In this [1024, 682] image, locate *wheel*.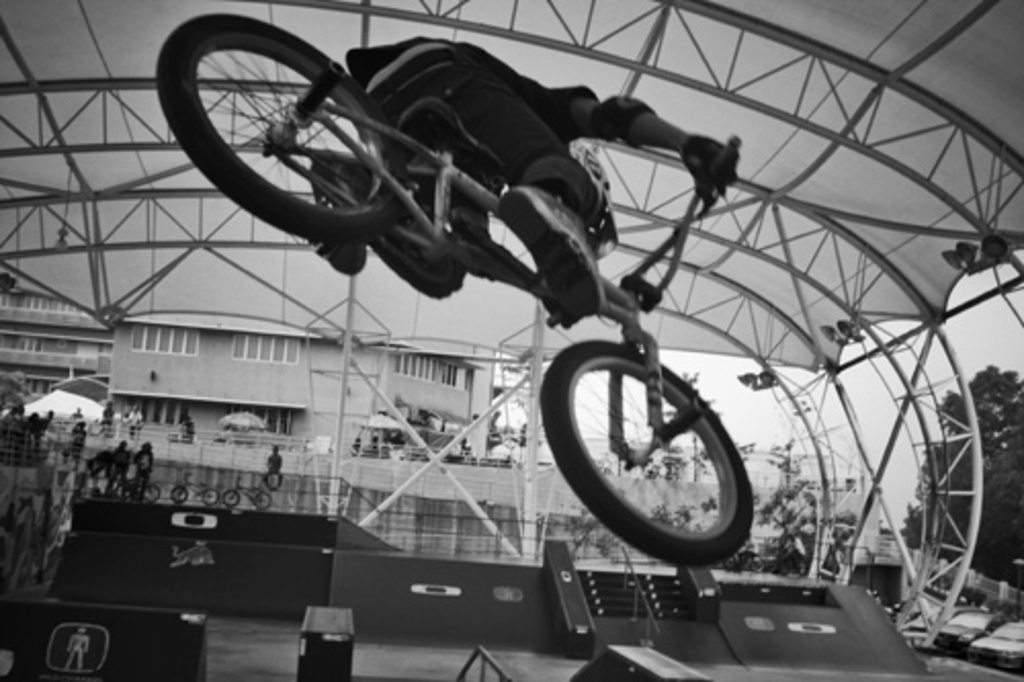
Bounding box: x1=205, y1=489, x2=215, y2=510.
